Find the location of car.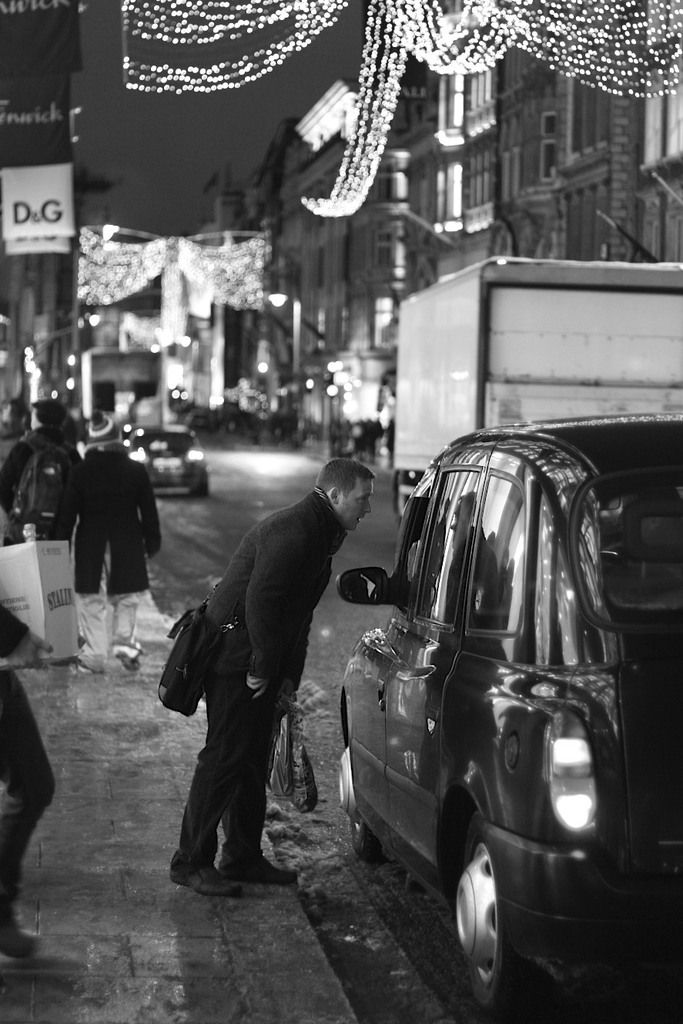
Location: <box>340,415,682,1023</box>.
